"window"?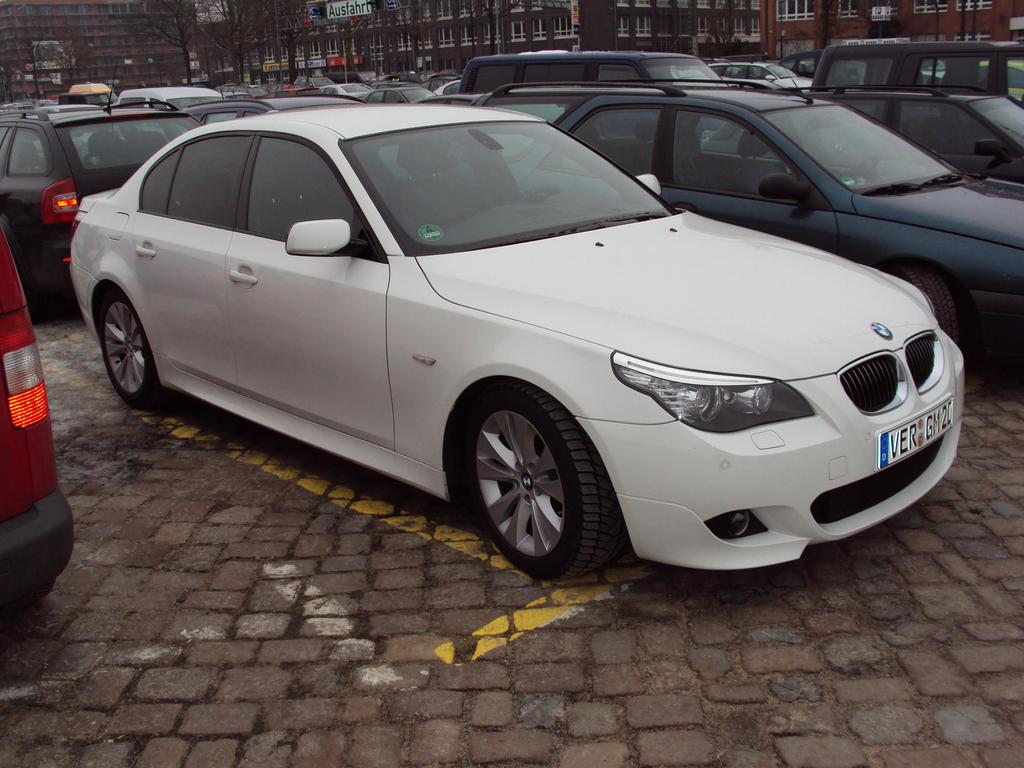
box=[957, 0, 990, 8]
